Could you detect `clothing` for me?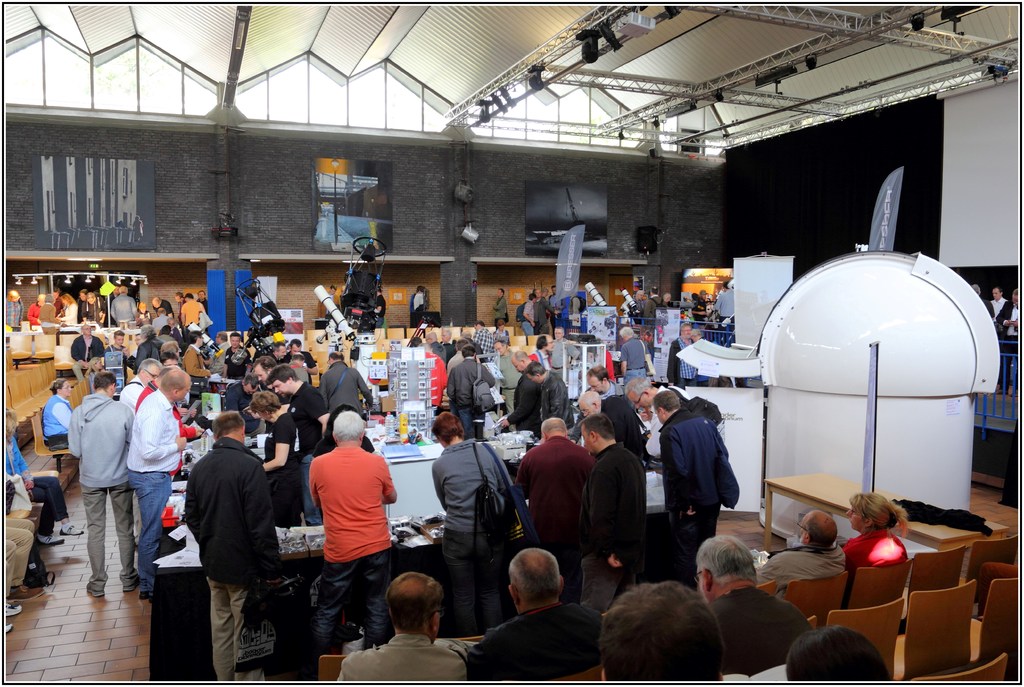
Detection result: <region>337, 632, 472, 683</region>.
